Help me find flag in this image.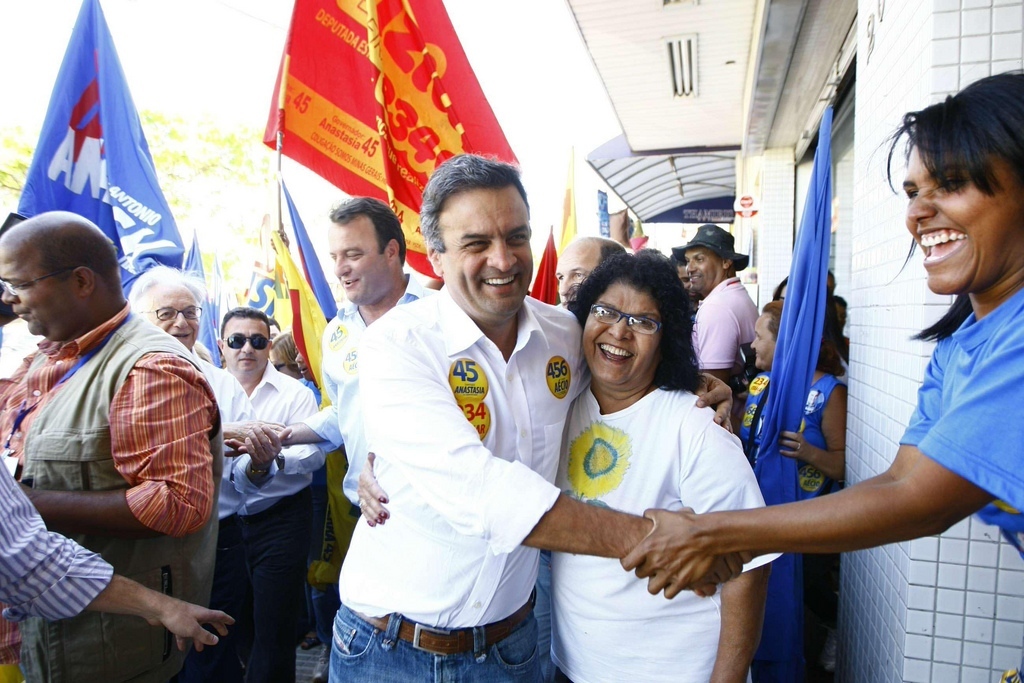
Found it: bbox=(735, 89, 837, 679).
